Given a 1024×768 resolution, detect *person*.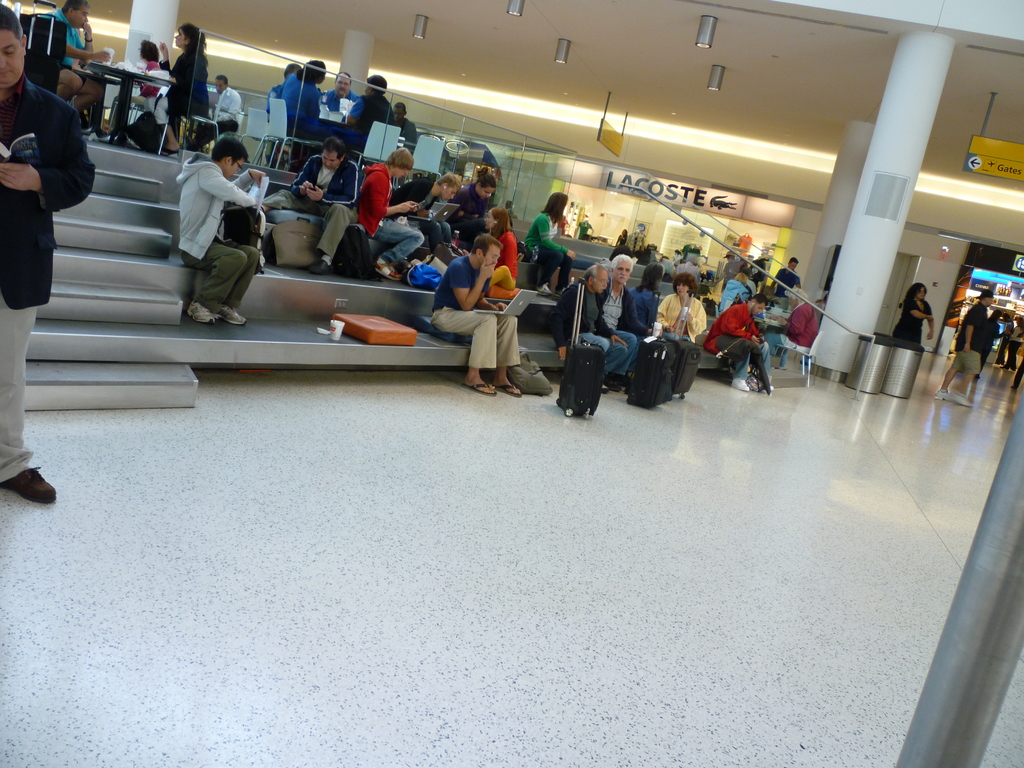
<box>352,139,428,285</box>.
